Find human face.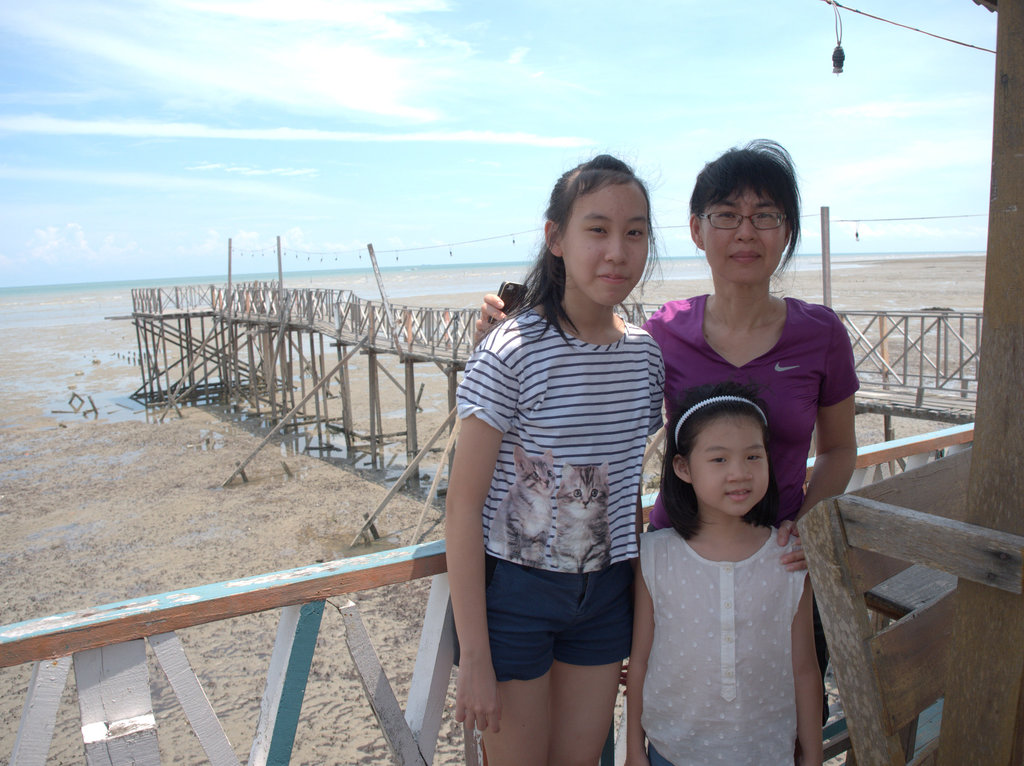
(x1=692, y1=417, x2=772, y2=518).
